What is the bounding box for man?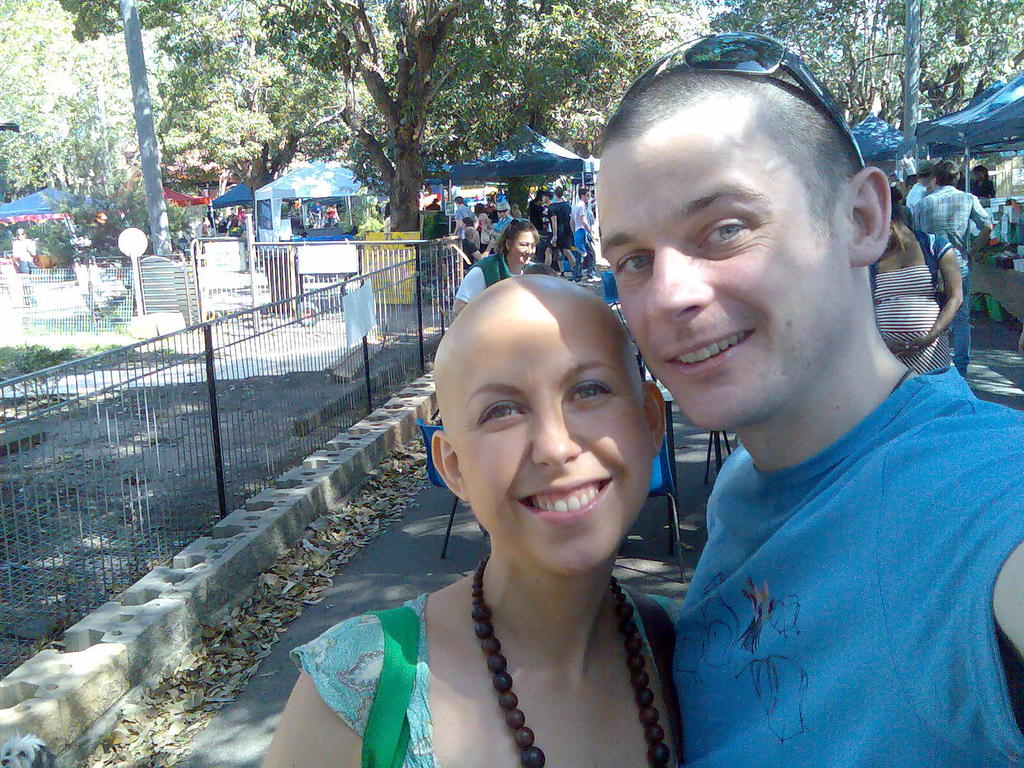
pyautogui.locateOnScreen(311, 202, 323, 226).
